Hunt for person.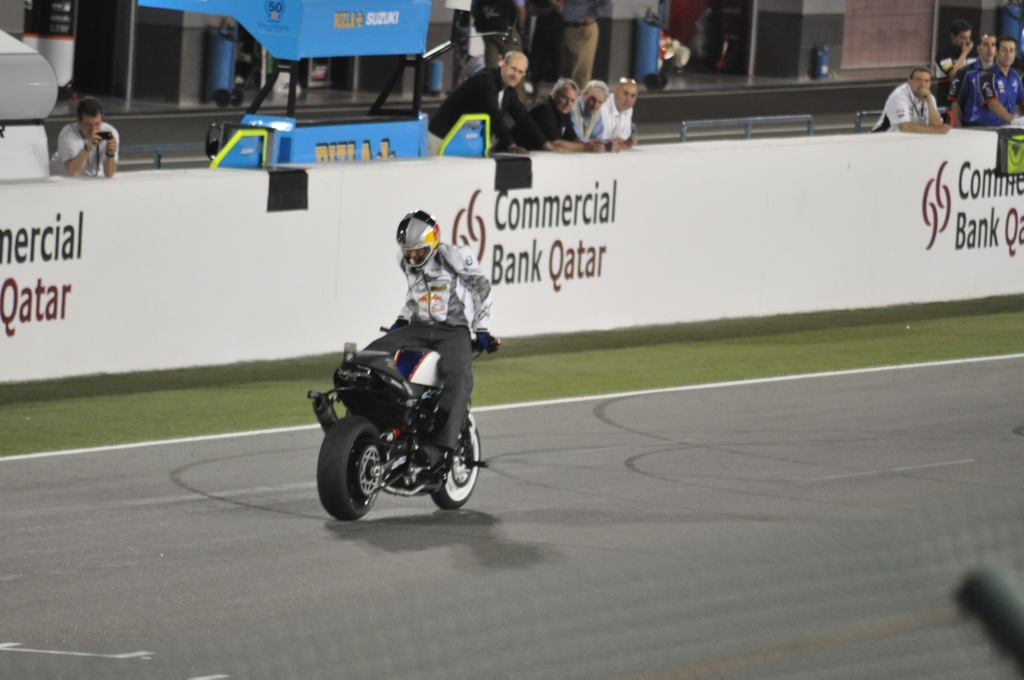
Hunted down at bbox=[513, 80, 576, 152].
